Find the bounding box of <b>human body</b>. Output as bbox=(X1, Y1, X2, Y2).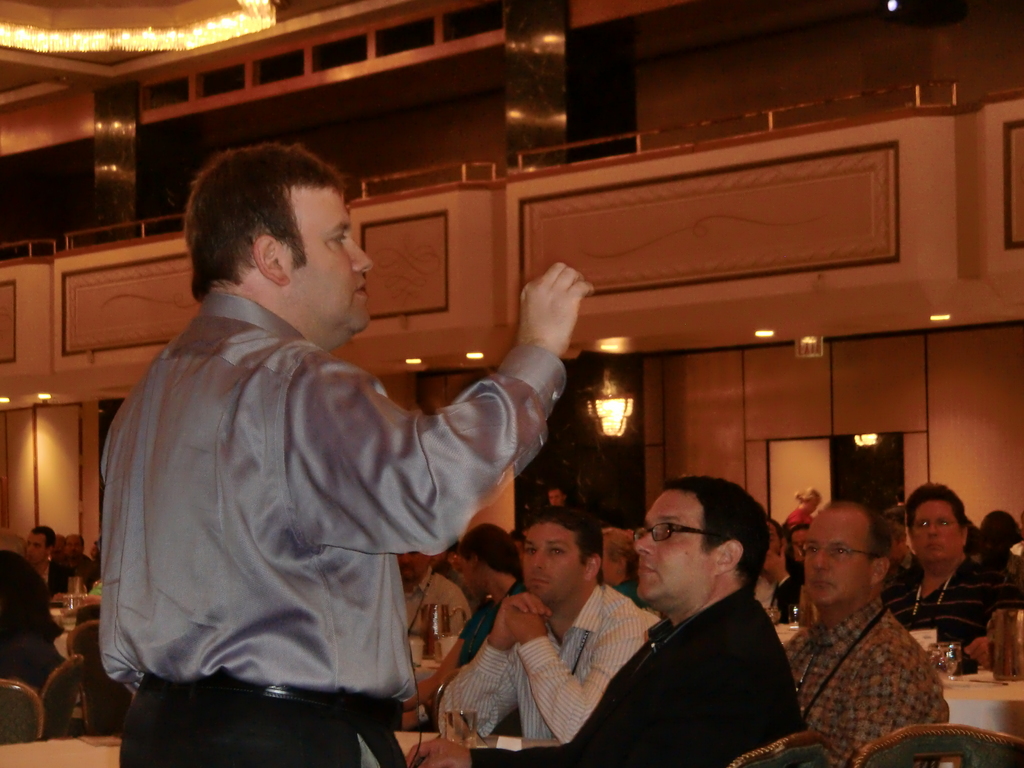
bbox=(874, 481, 1007, 669).
